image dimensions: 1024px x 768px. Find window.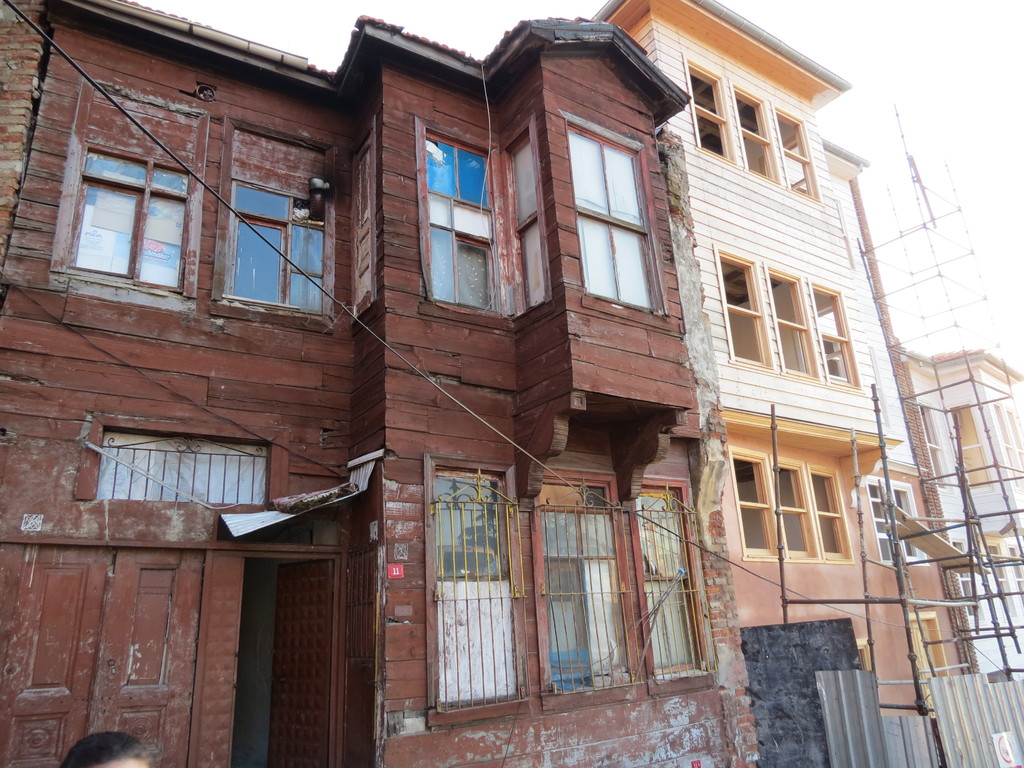
bbox=(913, 393, 956, 481).
